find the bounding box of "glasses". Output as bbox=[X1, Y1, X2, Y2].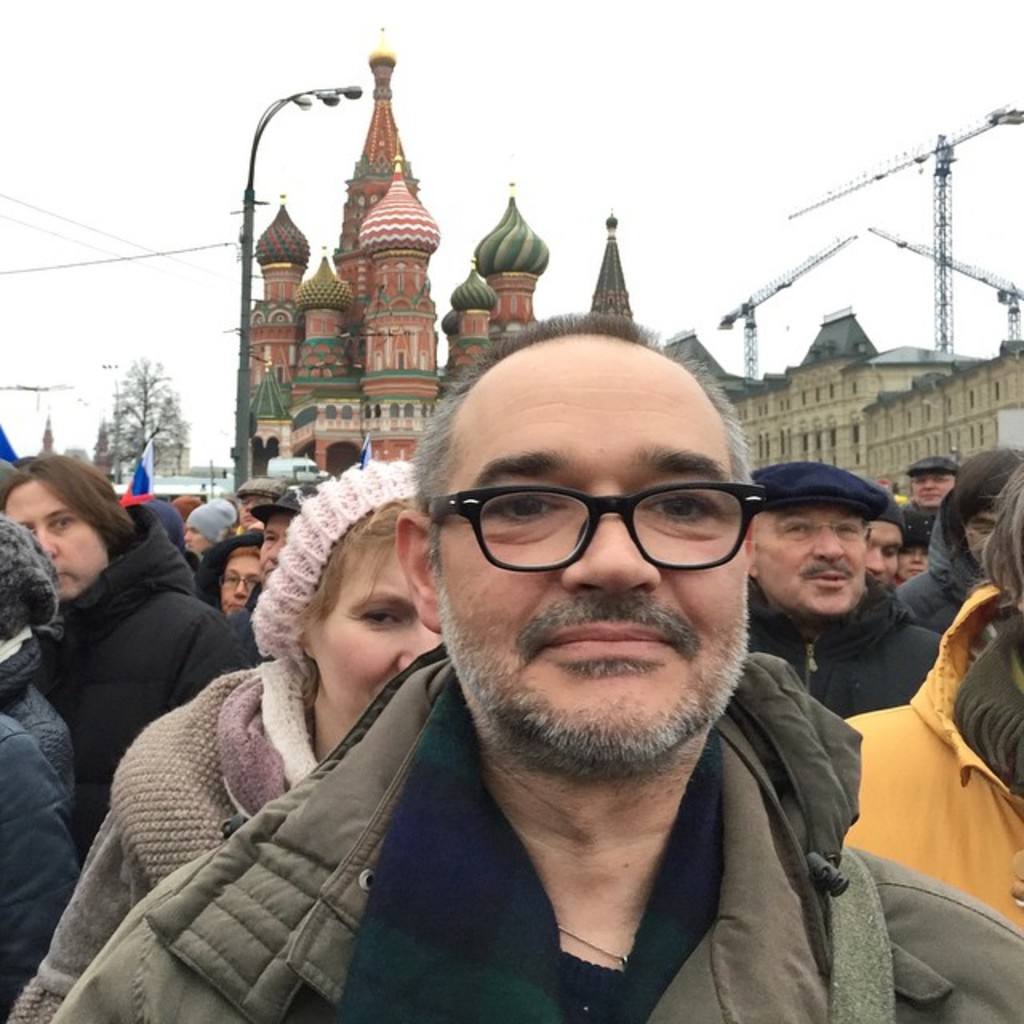
bbox=[211, 574, 262, 592].
